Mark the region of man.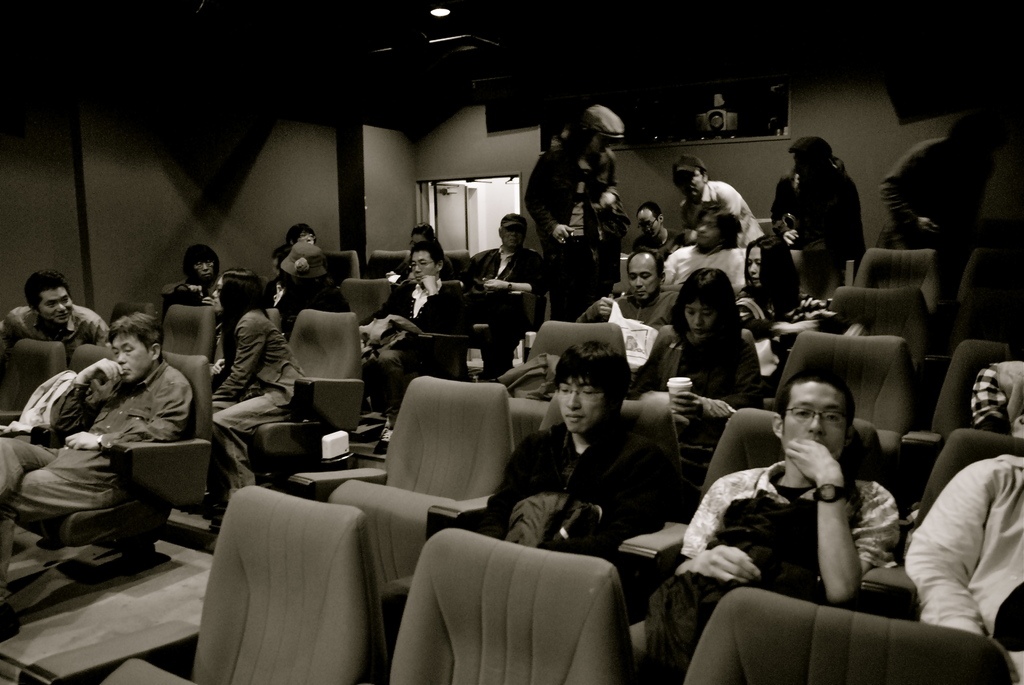
Region: {"left": 0, "top": 315, "right": 200, "bottom": 598}.
